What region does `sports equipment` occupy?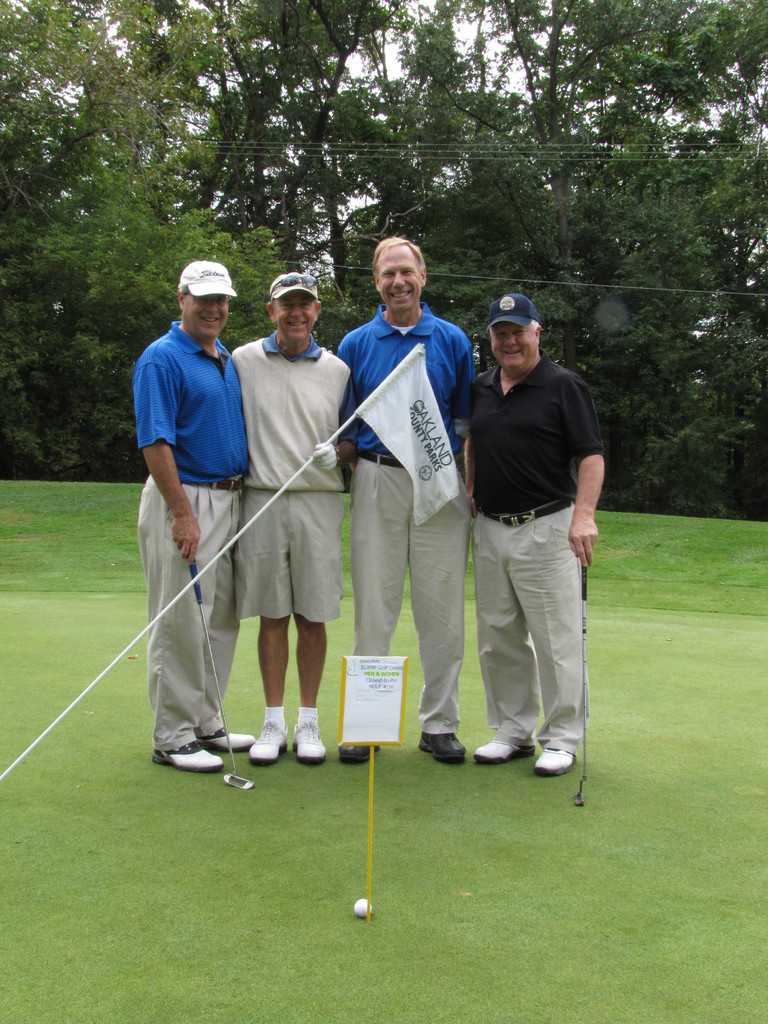
[575, 557, 591, 808].
